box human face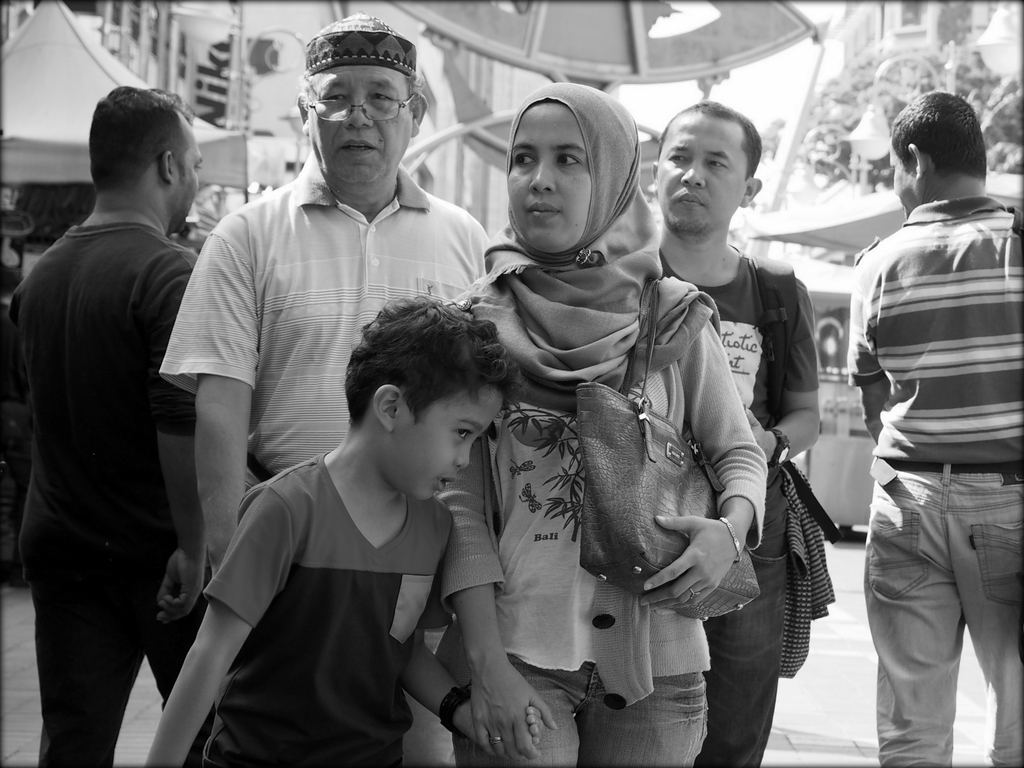
657, 113, 746, 237
